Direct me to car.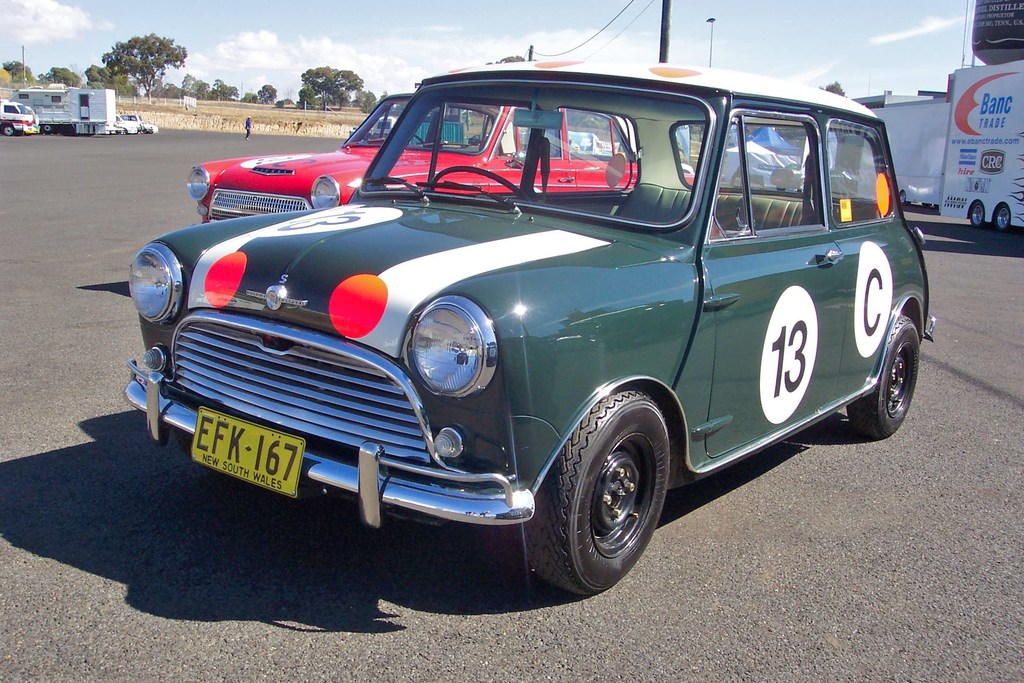
Direction: bbox=[189, 89, 696, 225].
